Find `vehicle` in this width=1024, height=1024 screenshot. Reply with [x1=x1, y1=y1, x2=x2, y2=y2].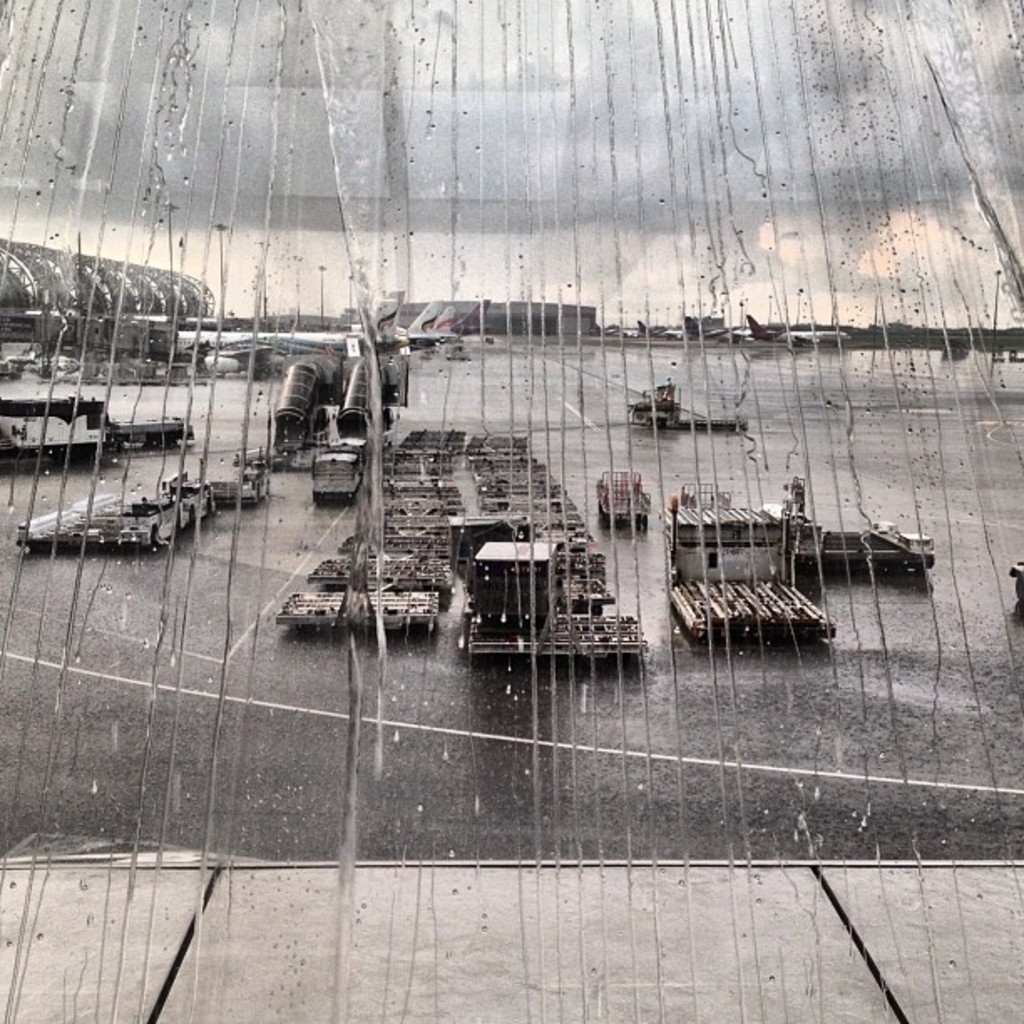
[x1=448, y1=301, x2=495, y2=345].
